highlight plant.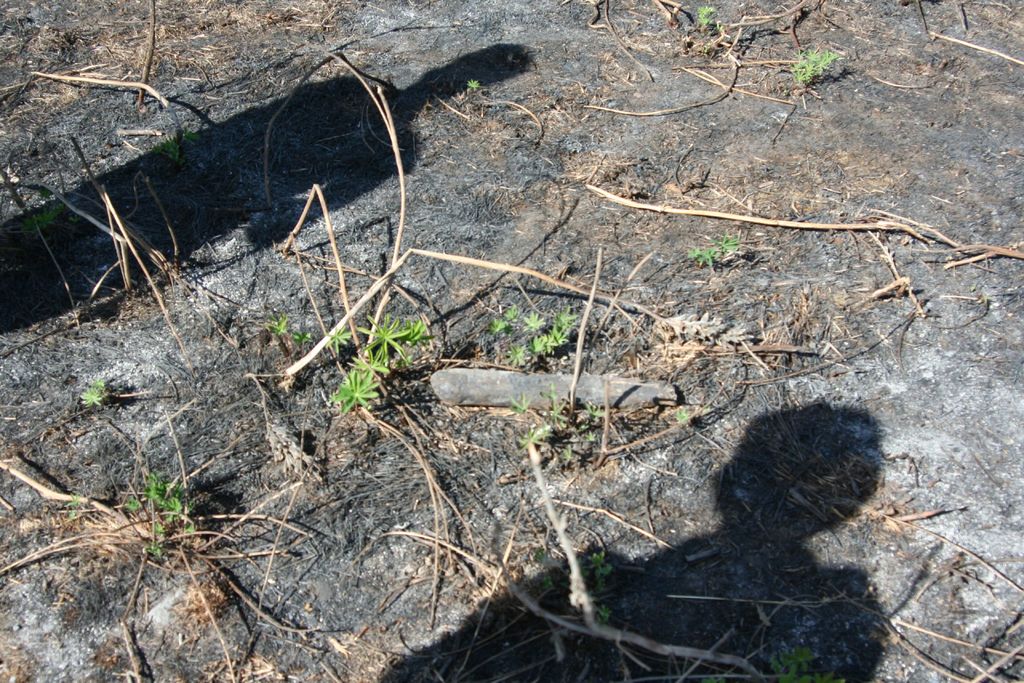
Highlighted region: left=184, top=130, right=196, bottom=142.
